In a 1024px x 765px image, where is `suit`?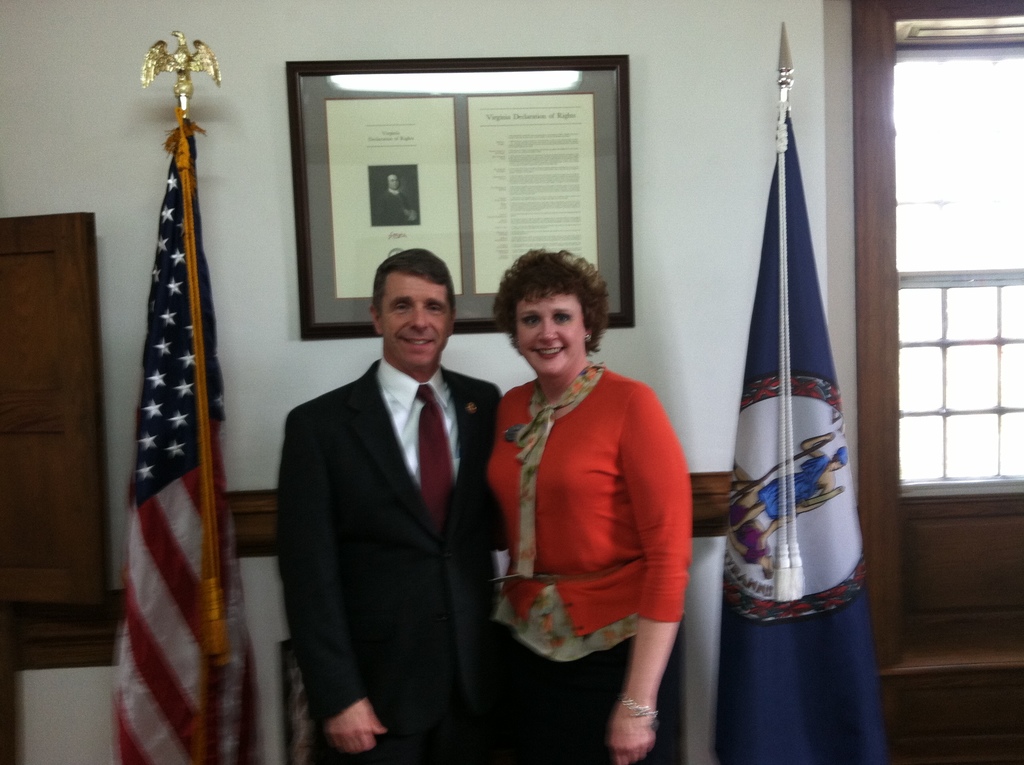
[x1=284, y1=359, x2=504, y2=764].
